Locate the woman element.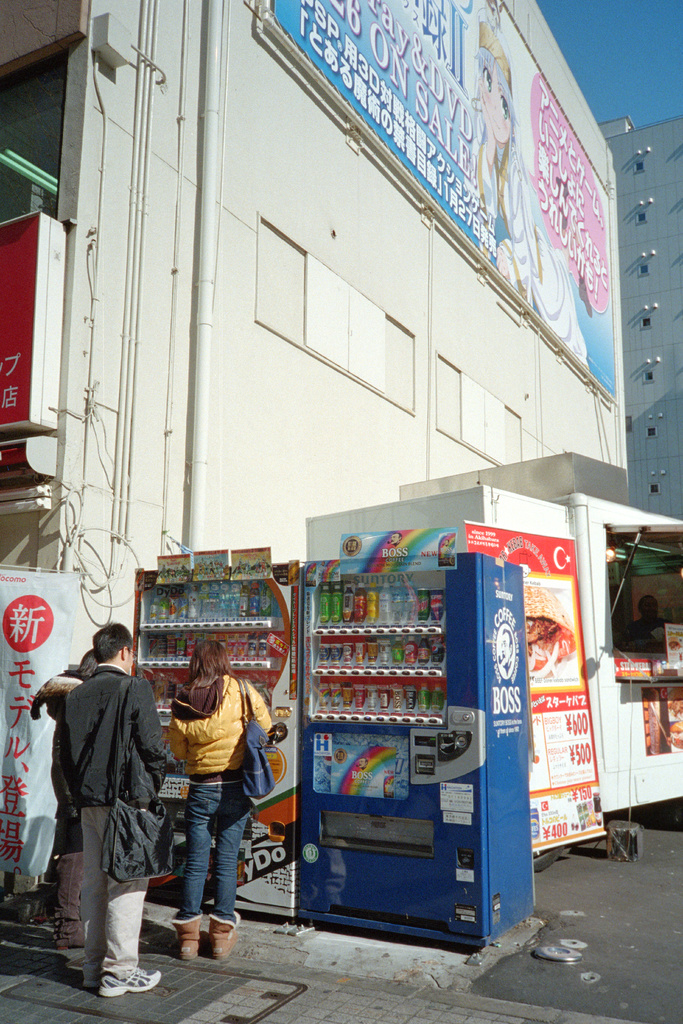
Element bbox: 19, 650, 97, 951.
